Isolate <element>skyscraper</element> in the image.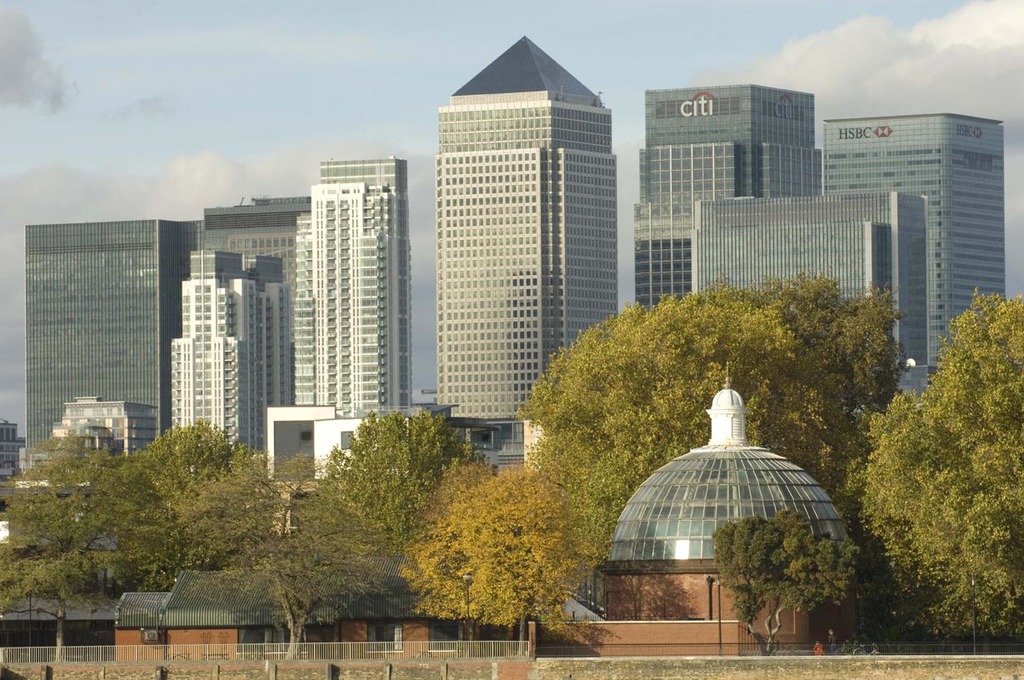
Isolated region: 23,223,202,473.
